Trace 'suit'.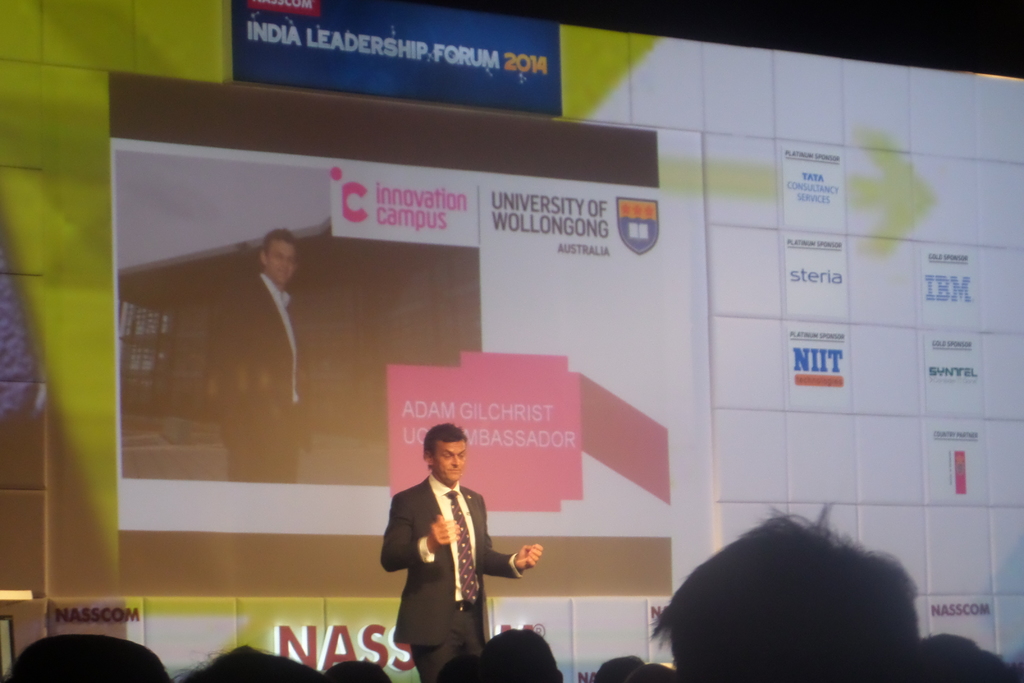
Traced to bbox=(199, 269, 309, 486).
